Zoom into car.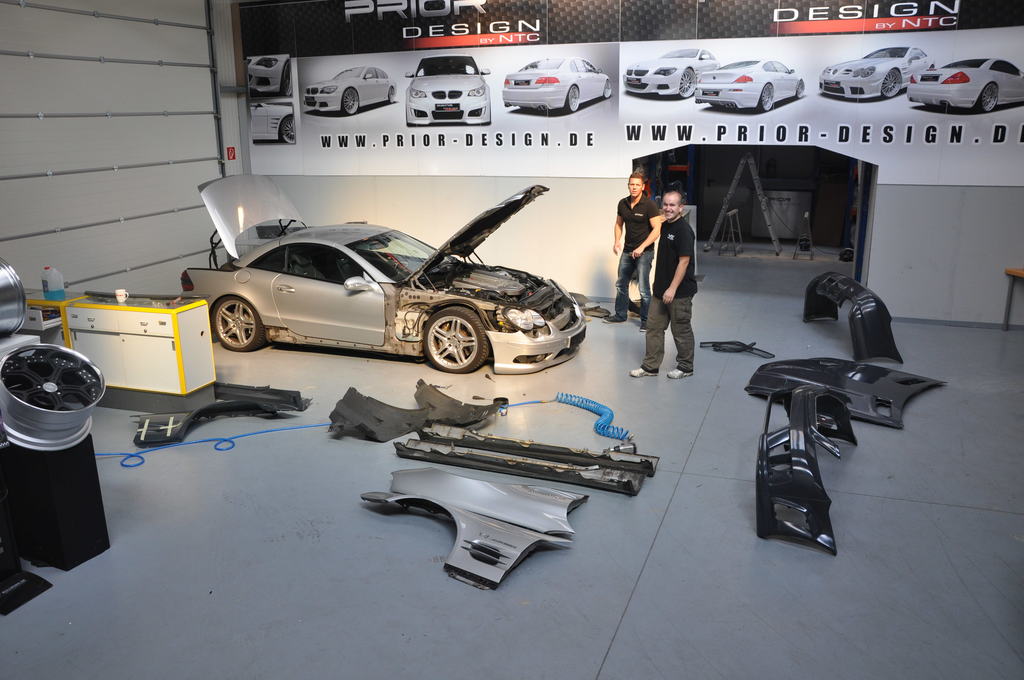
Zoom target: 245 55 295 93.
